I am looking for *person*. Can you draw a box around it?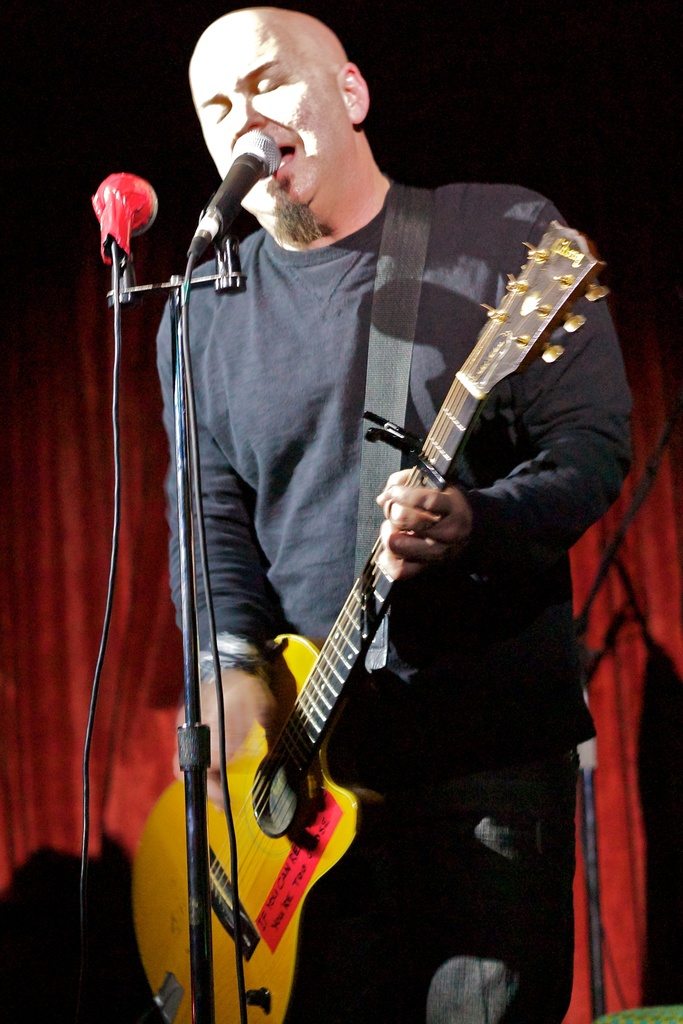
Sure, the bounding box is left=147, top=35, right=602, bottom=998.
